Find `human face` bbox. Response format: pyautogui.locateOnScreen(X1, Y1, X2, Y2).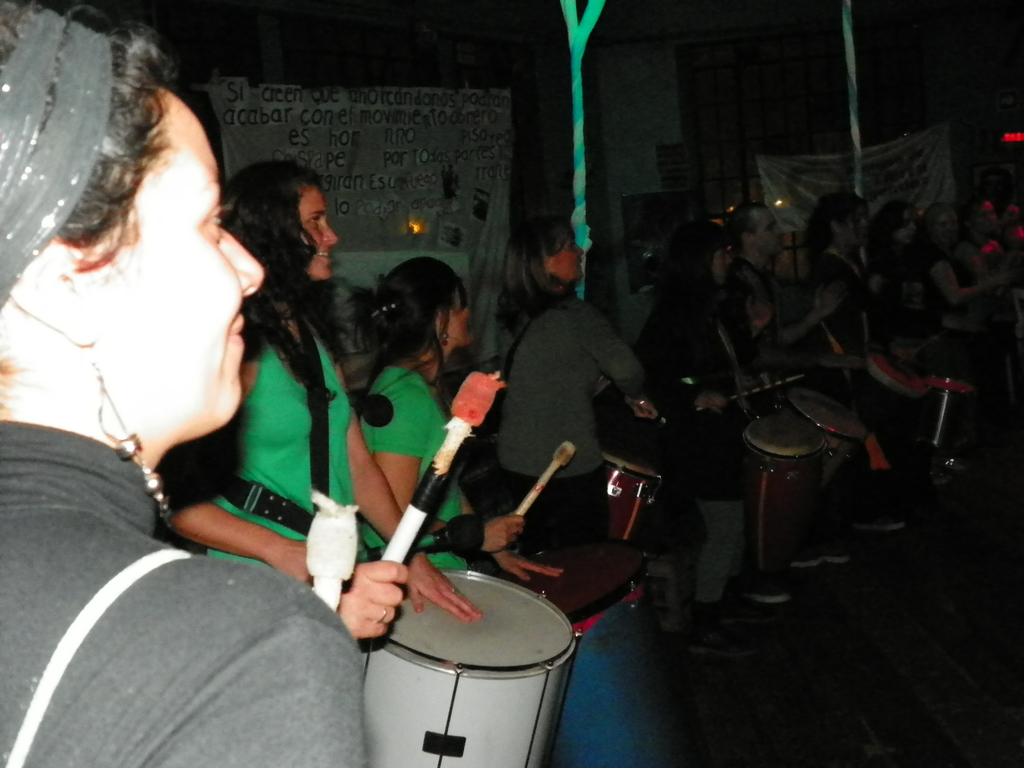
pyautogui.locateOnScreen(888, 204, 918, 244).
